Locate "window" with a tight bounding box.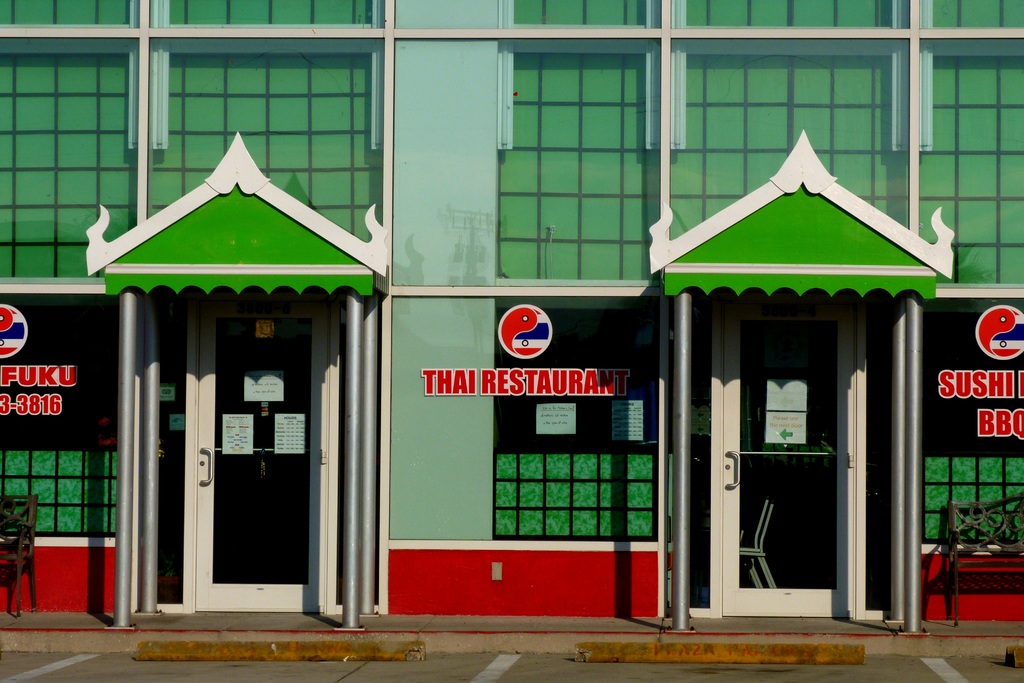
select_region(0, 0, 136, 35).
